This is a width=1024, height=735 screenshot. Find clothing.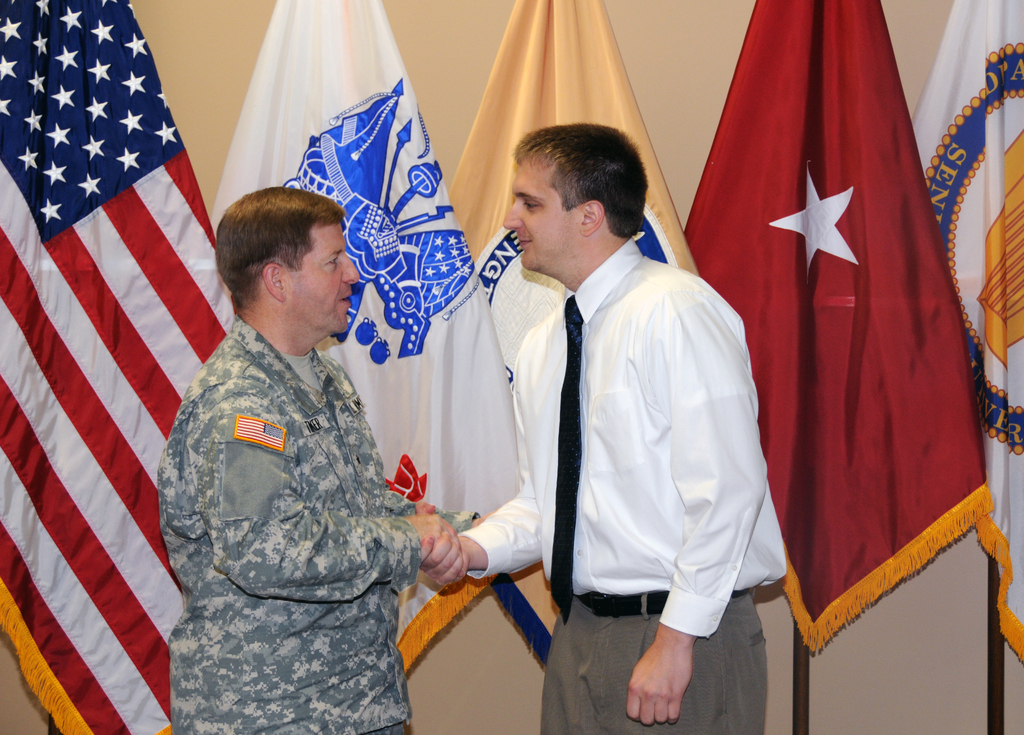
Bounding box: (x1=156, y1=311, x2=480, y2=734).
